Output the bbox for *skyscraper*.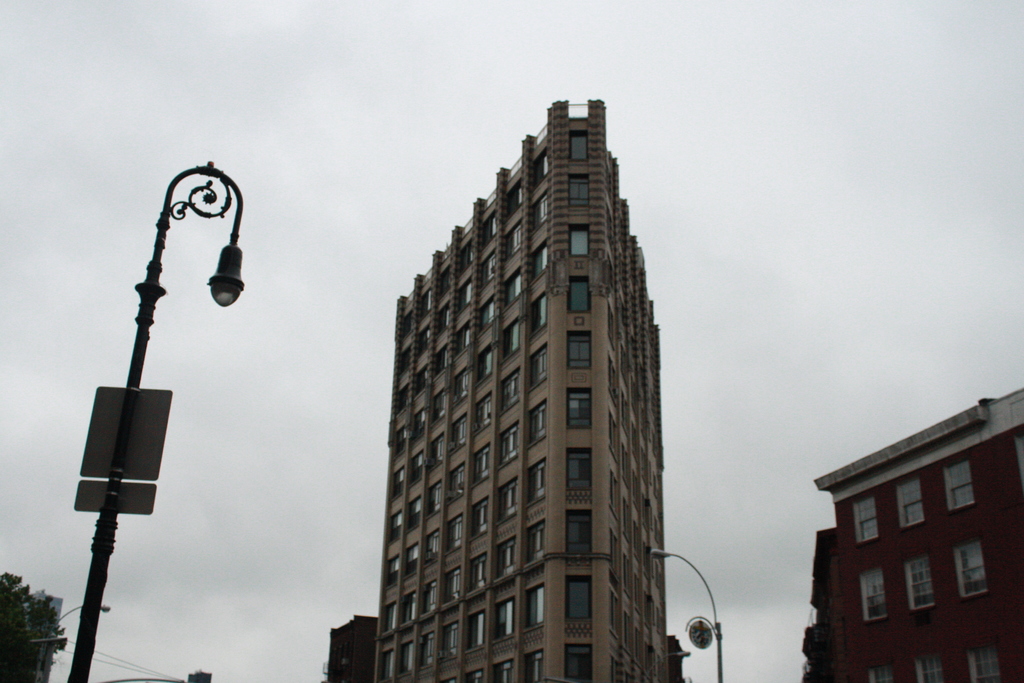
403 125 703 677.
